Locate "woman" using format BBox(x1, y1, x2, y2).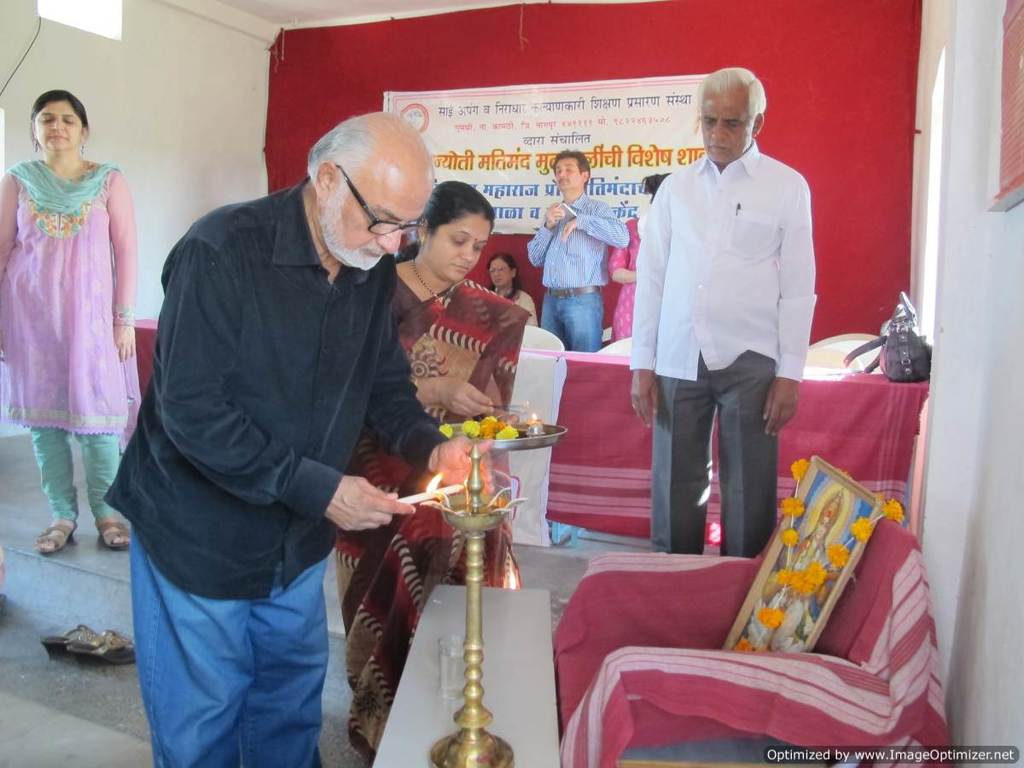
BBox(487, 253, 536, 324).
